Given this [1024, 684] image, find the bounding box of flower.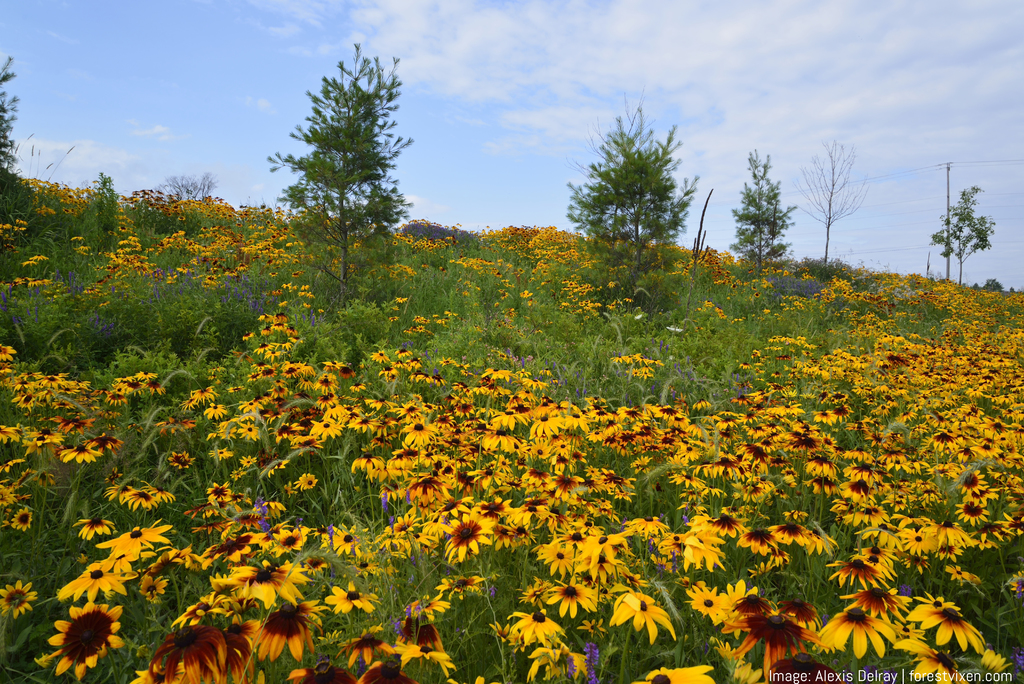
box(294, 473, 320, 493).
